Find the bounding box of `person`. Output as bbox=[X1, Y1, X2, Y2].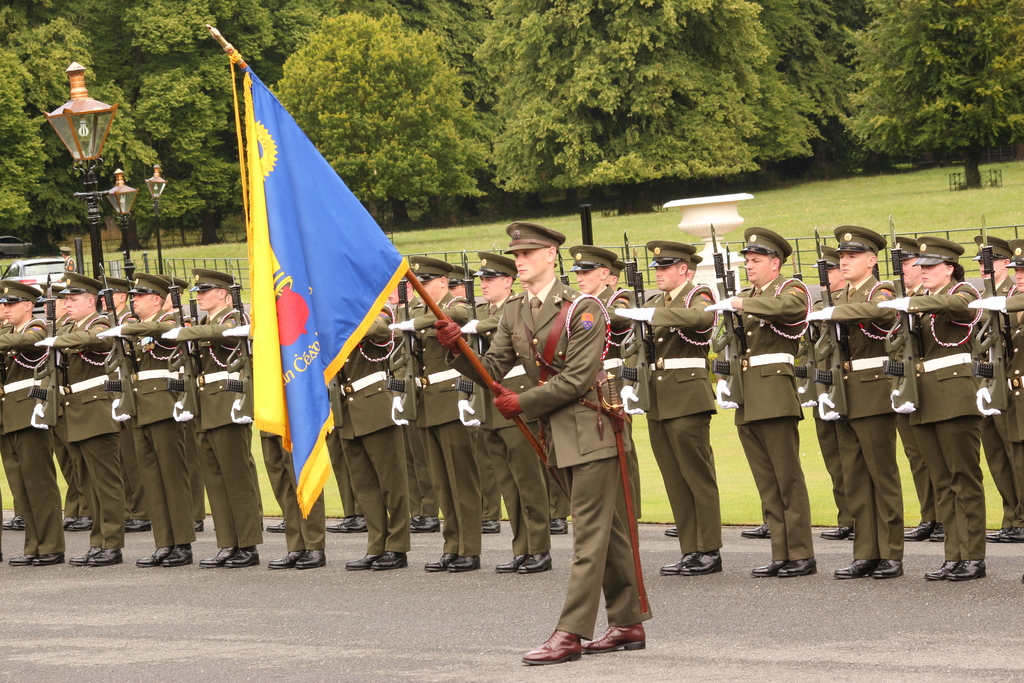
bbox=[216, 303, 260, 533].
